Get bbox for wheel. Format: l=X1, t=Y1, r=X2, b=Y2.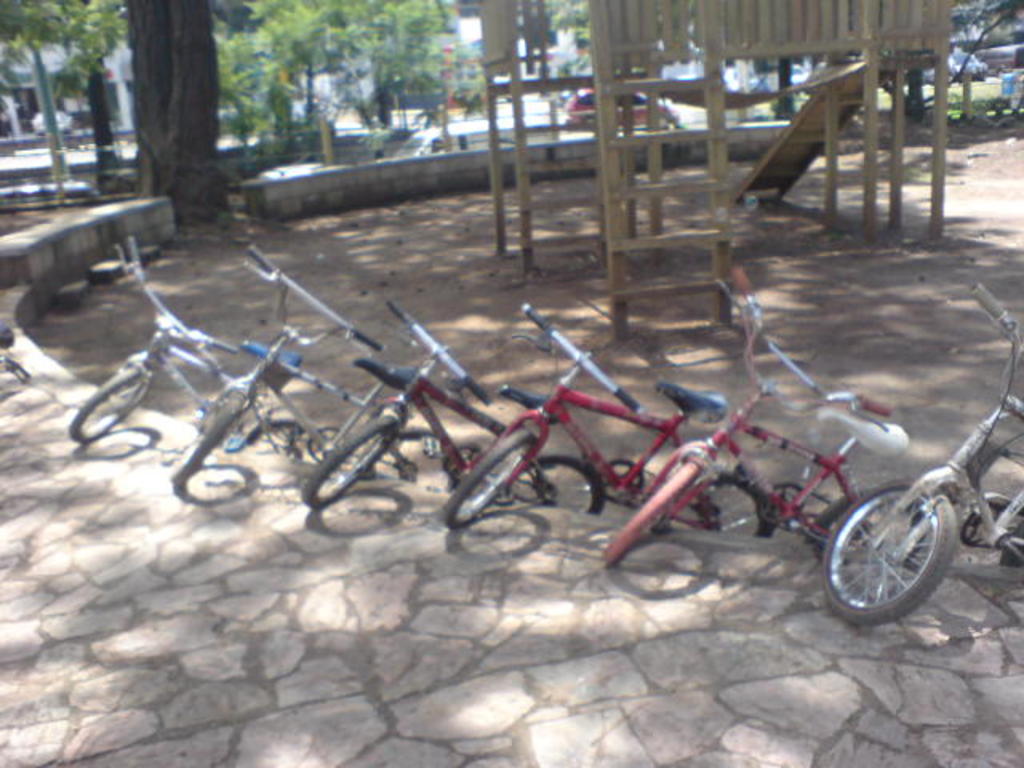
l=600, t=456, r=704, b=570.
